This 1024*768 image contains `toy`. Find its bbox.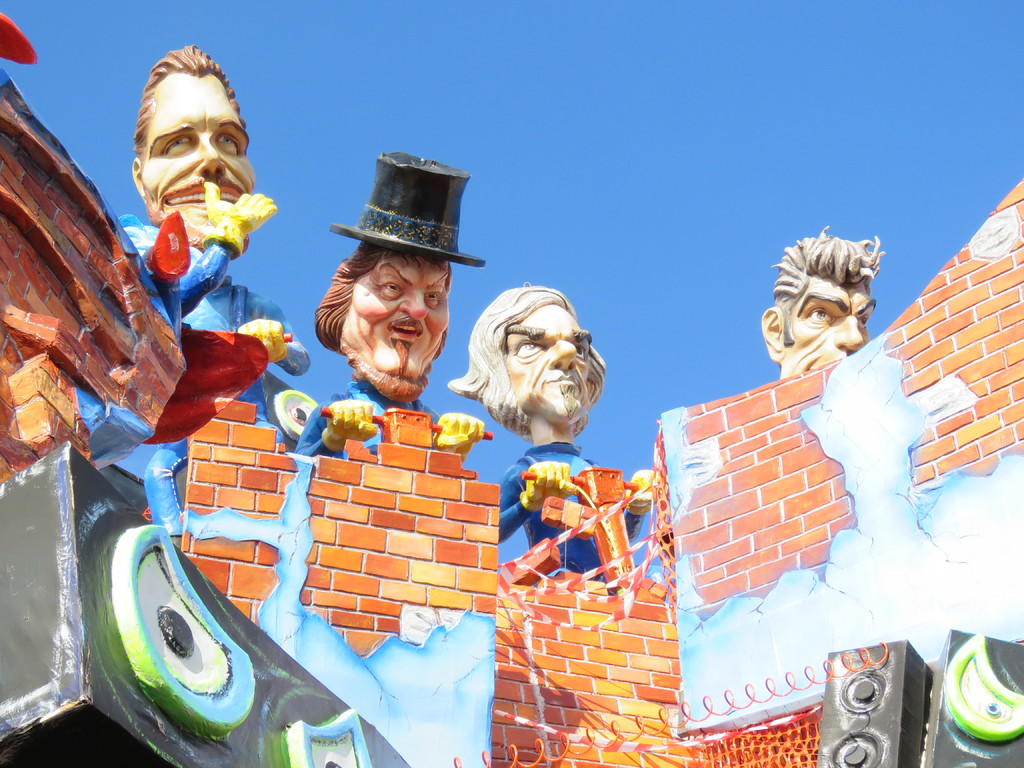
left=297, top=171, right=465, bottom=393.
